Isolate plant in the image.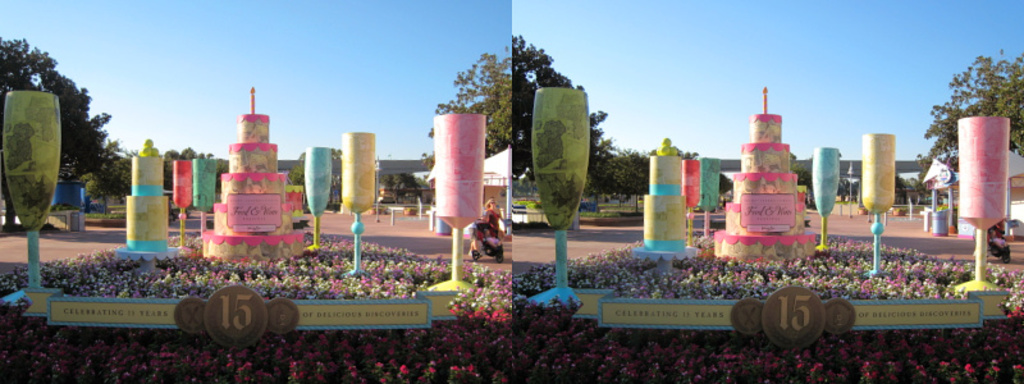
Isolated region: [x1=463, y1=291, x2=509, y2=321].
